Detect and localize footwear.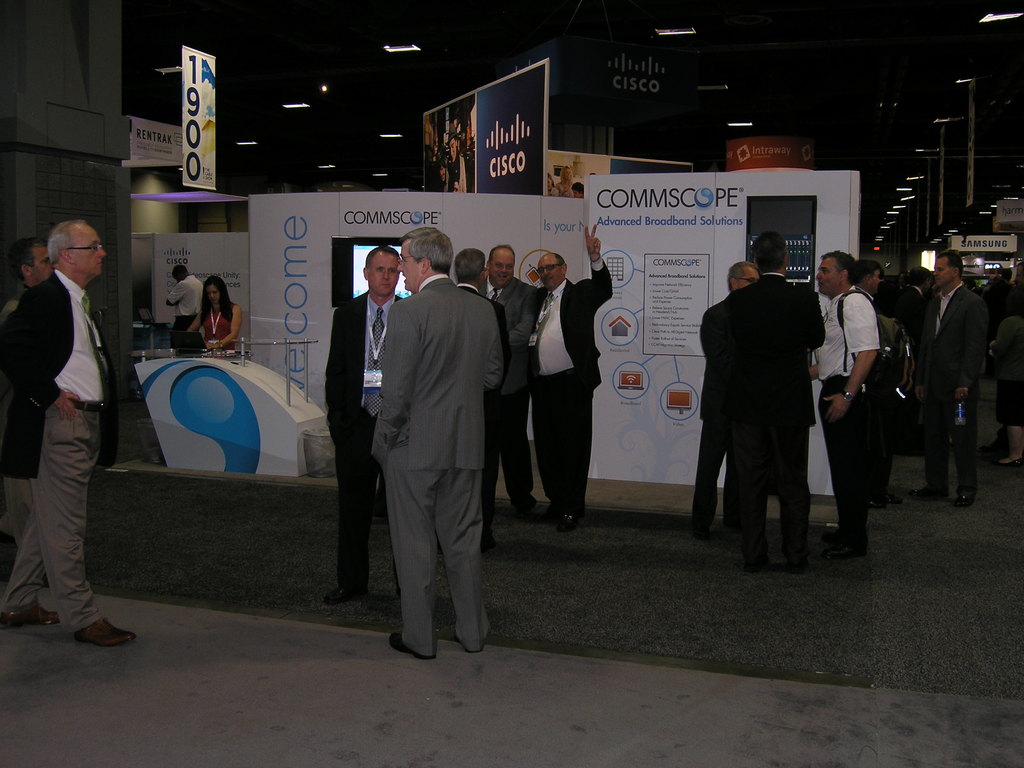
Localized at box=[78, 617, 136, 648].
